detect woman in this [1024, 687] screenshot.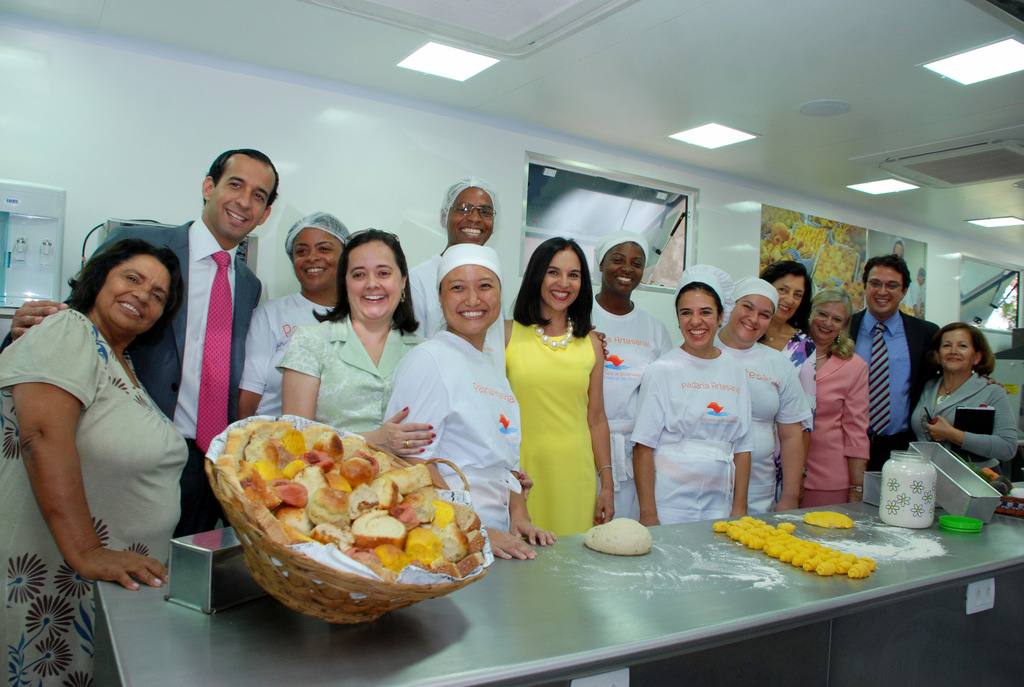
Detection: bbox(385, 241, 561, 562).
